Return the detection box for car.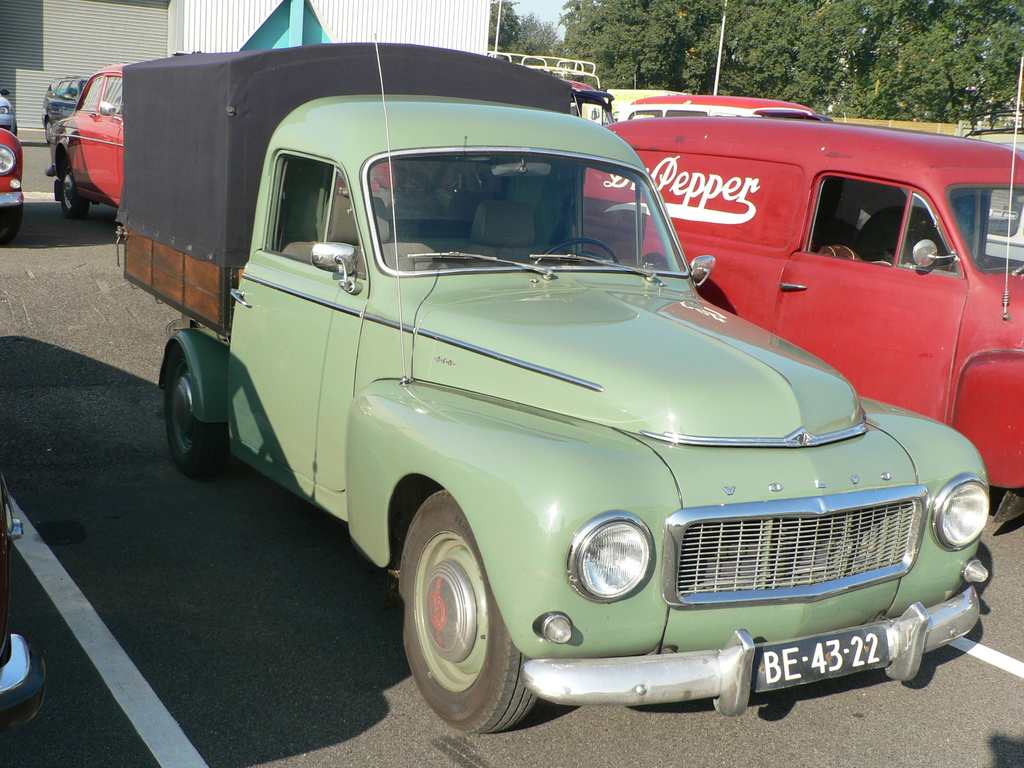
[left=0, top=122, right=24, bottom=228].
